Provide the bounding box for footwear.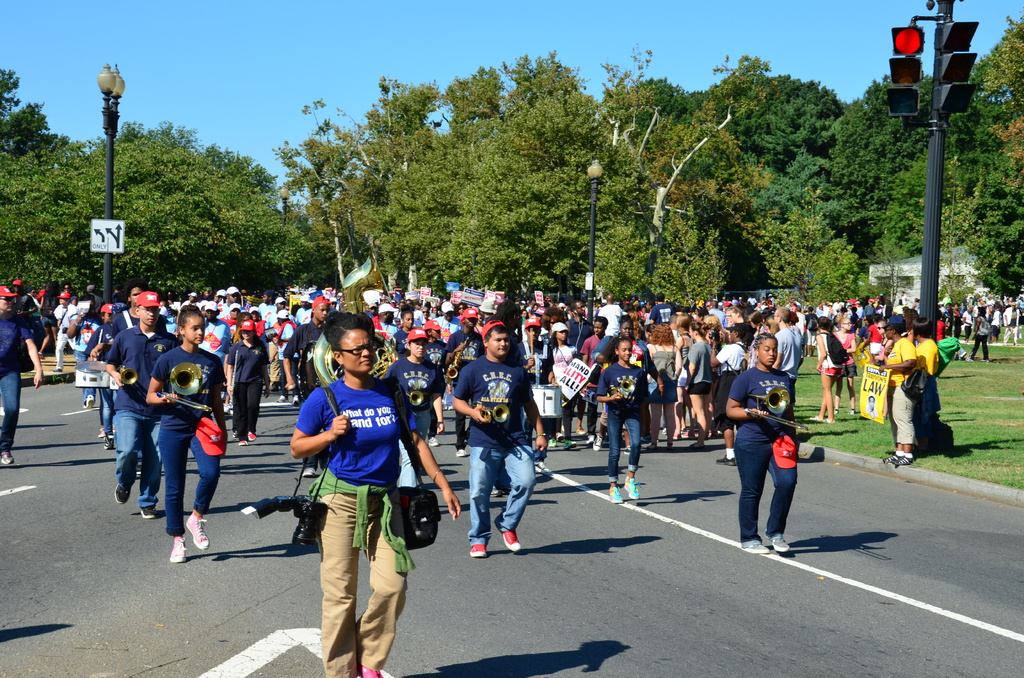
<box>624,476,642,502</box>.
